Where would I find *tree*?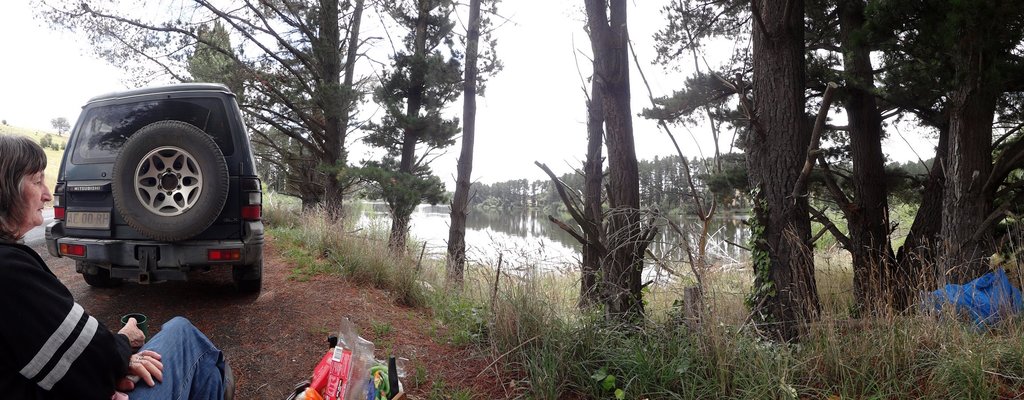
At x1=250, y1=122, x2=294, y2=186.
